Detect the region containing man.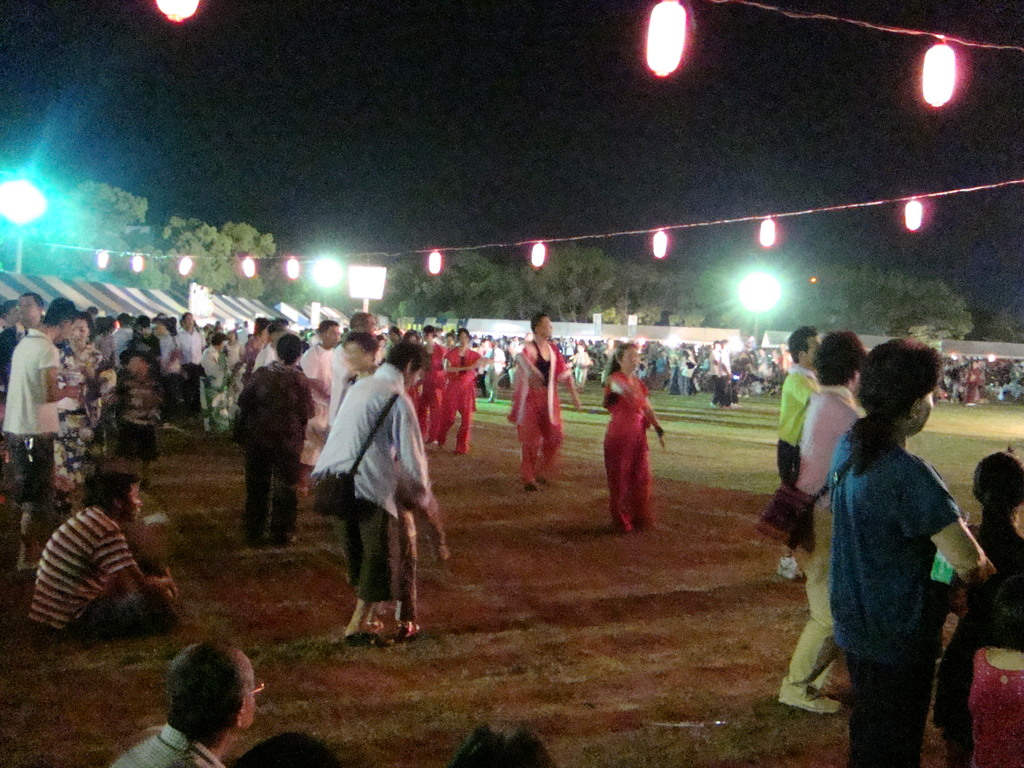
[20, 476, 177, 636].
